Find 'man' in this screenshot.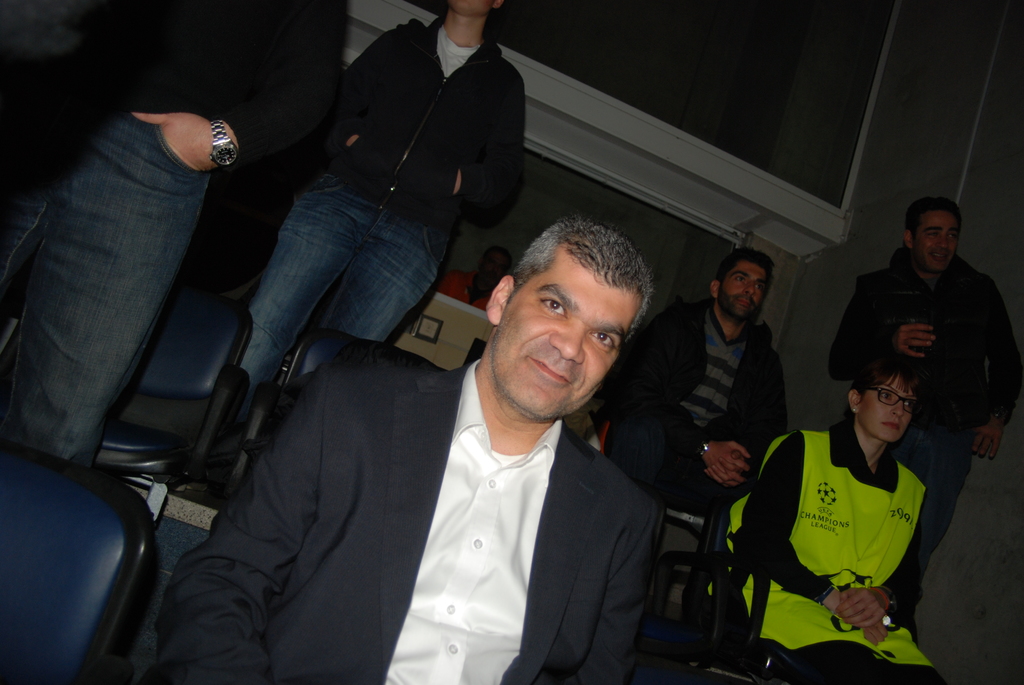
The bounding box for 'man' is <box>145,212,677,684</box>.
